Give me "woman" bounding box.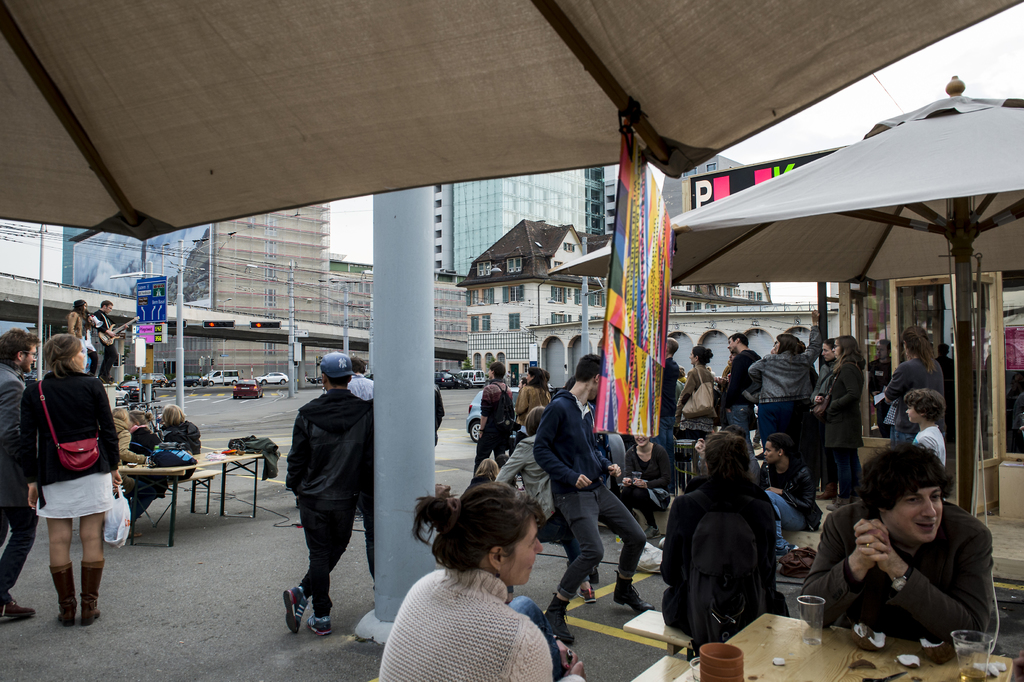
select_region(885, 325, 945, 445).
